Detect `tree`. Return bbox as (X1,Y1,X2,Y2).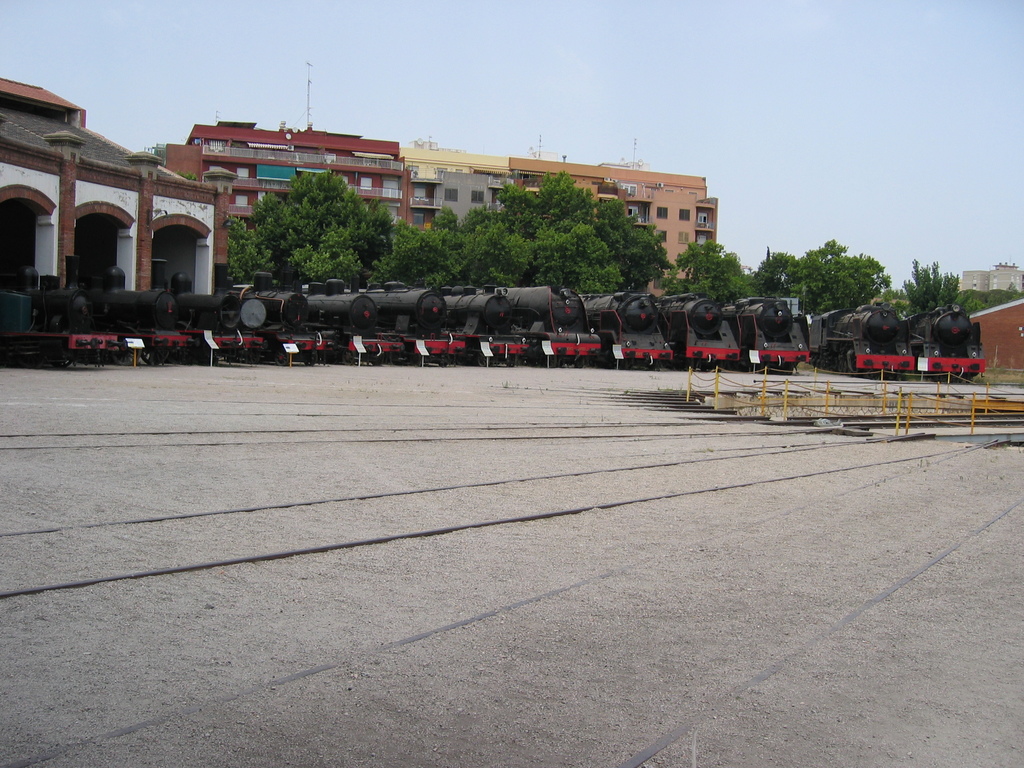
(211,150,398,272).
